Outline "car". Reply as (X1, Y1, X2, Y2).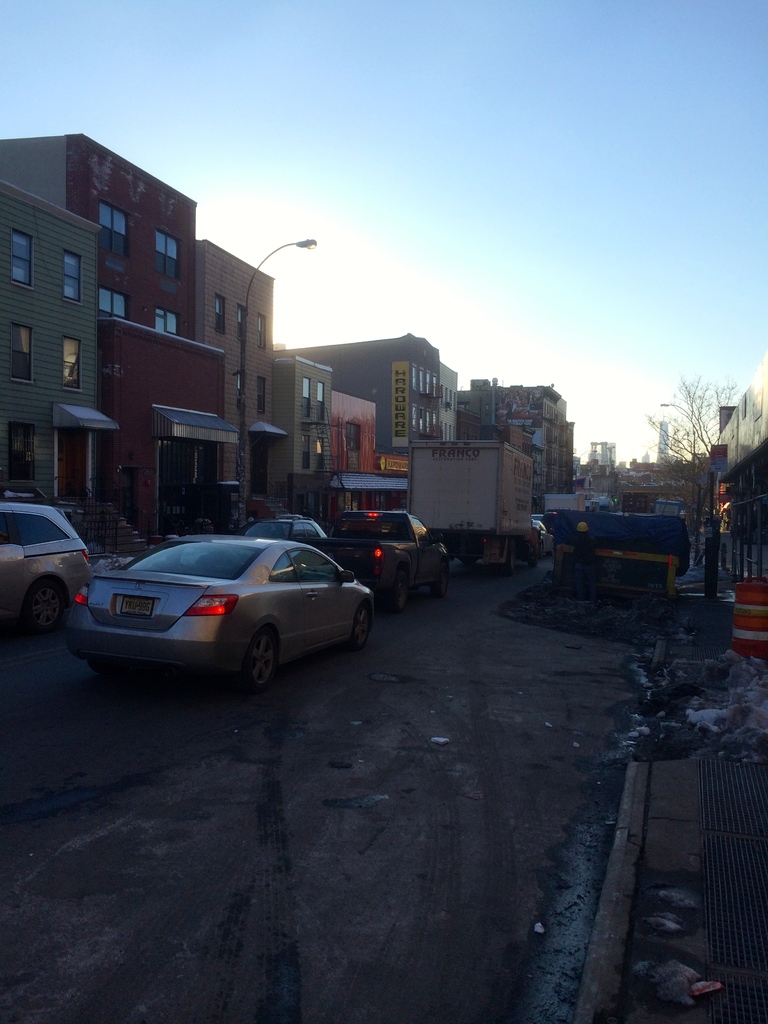
(324, 506, 461, 611).
